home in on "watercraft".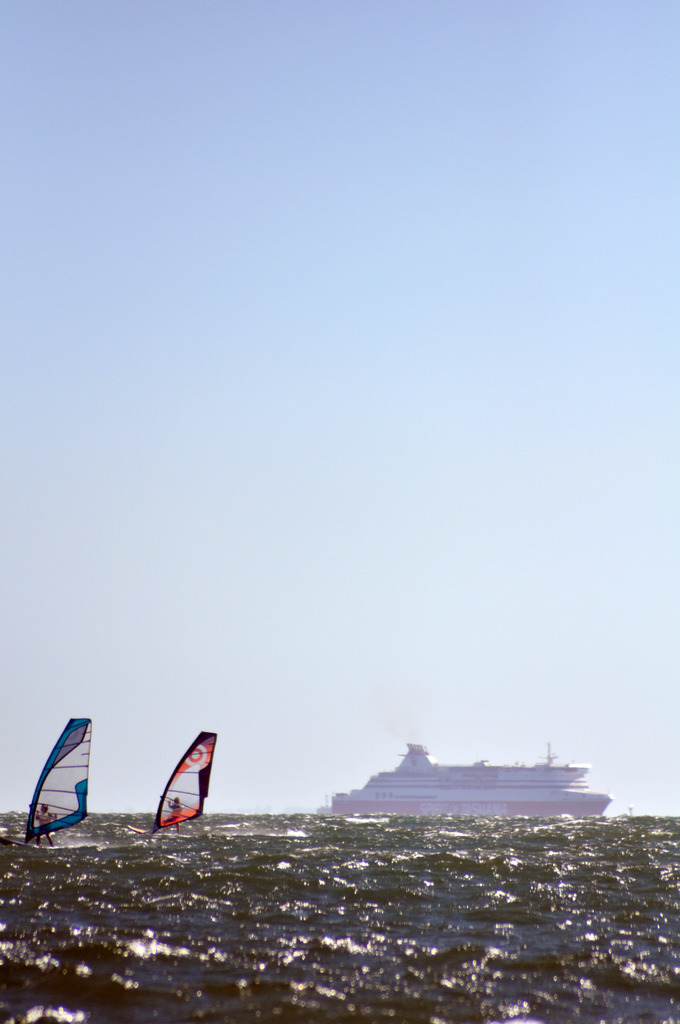
Homed in at 24, 712, 101, 844.
